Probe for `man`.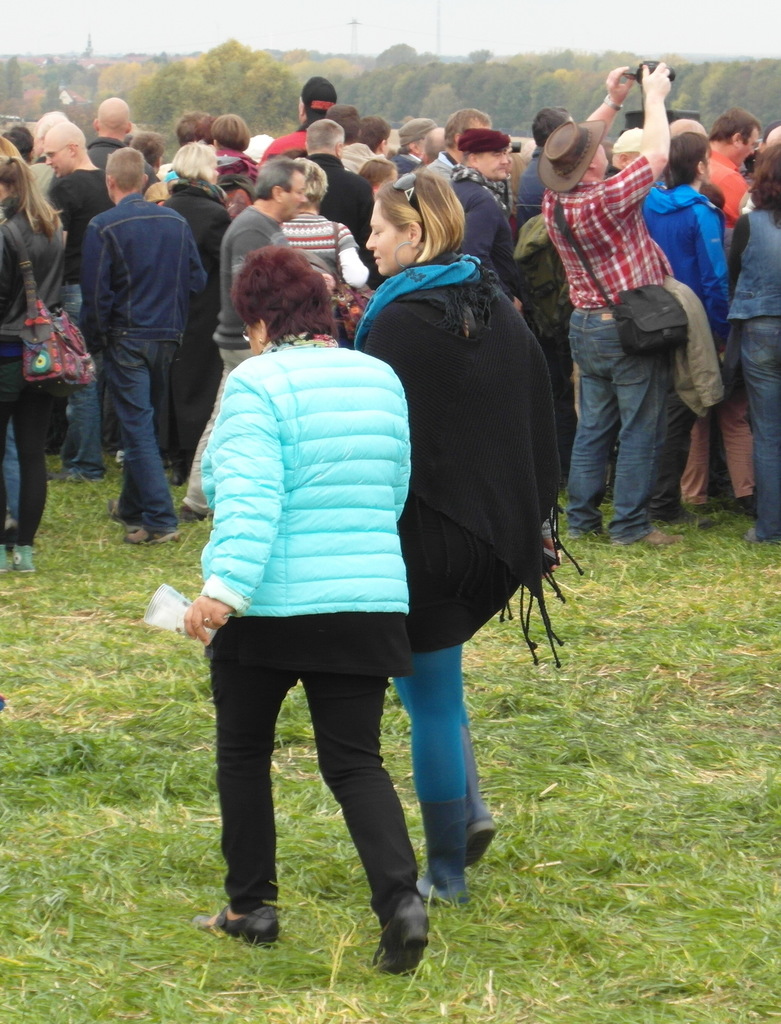
Probe result: bbox=[445, 126, 533, 319].
